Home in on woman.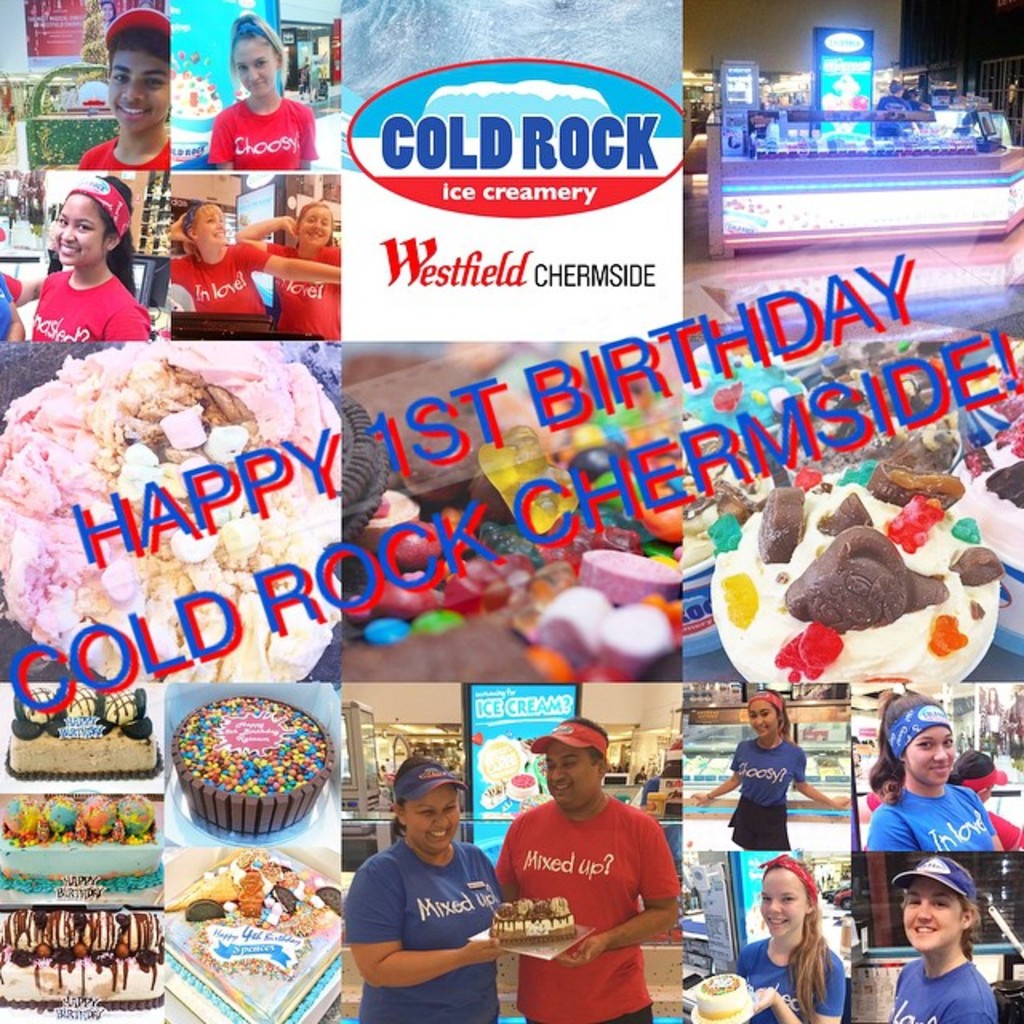
Homed in at bbox=(867, 694, 1005, 850).
